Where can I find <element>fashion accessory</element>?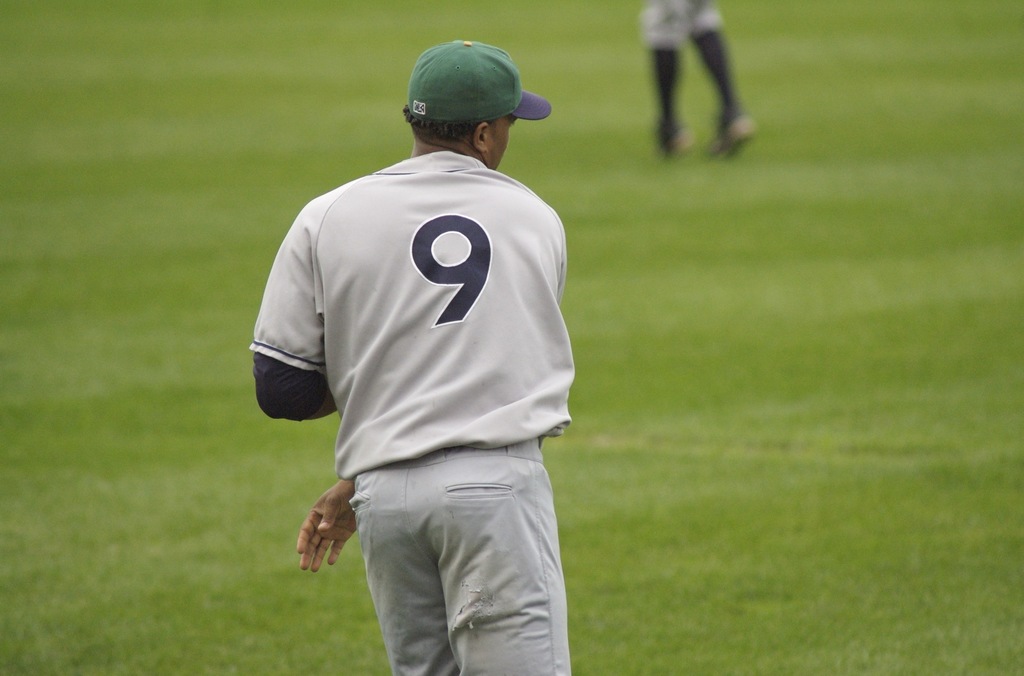
You can find it at 401, 40, 553, 125.
